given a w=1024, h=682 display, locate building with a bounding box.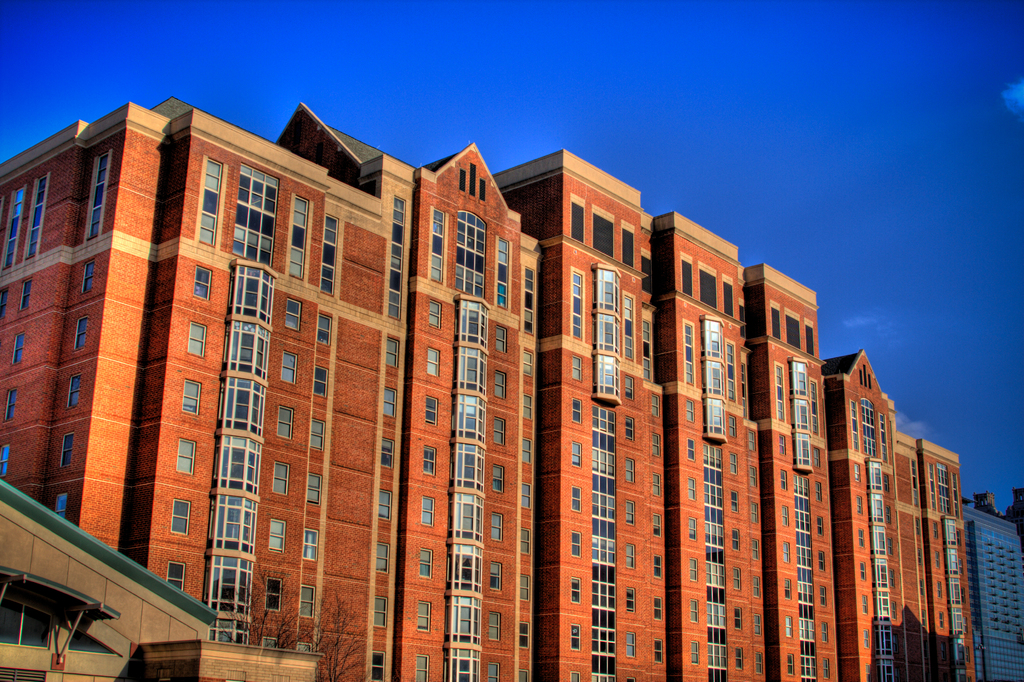
Located: (0, 99, 977, 681).
